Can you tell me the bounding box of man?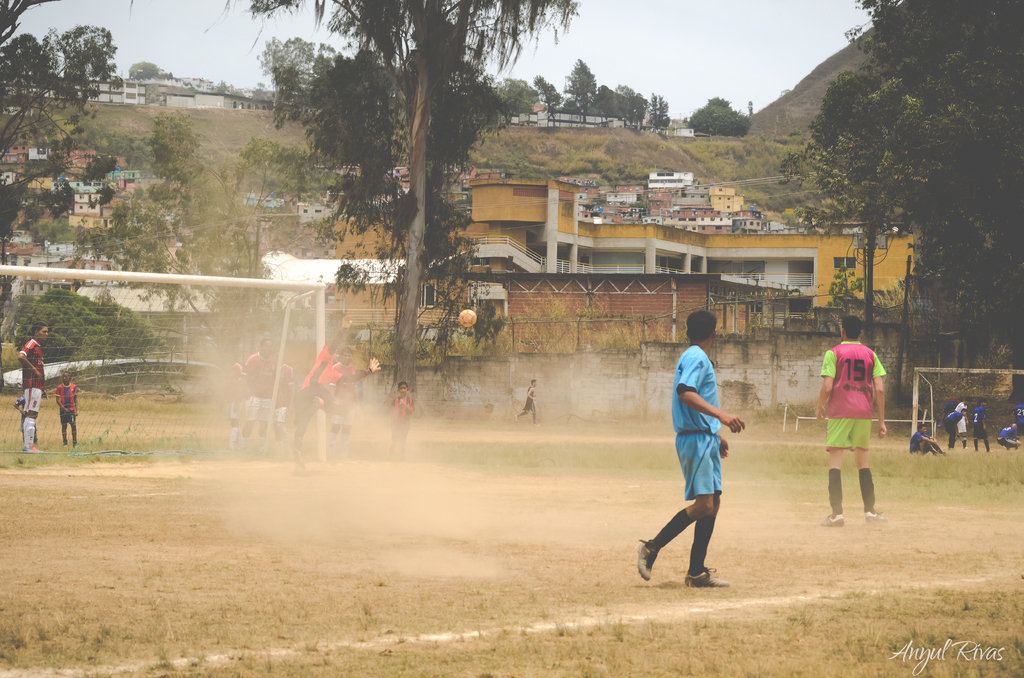
left=956, top=398, right=968, bottom=445.
